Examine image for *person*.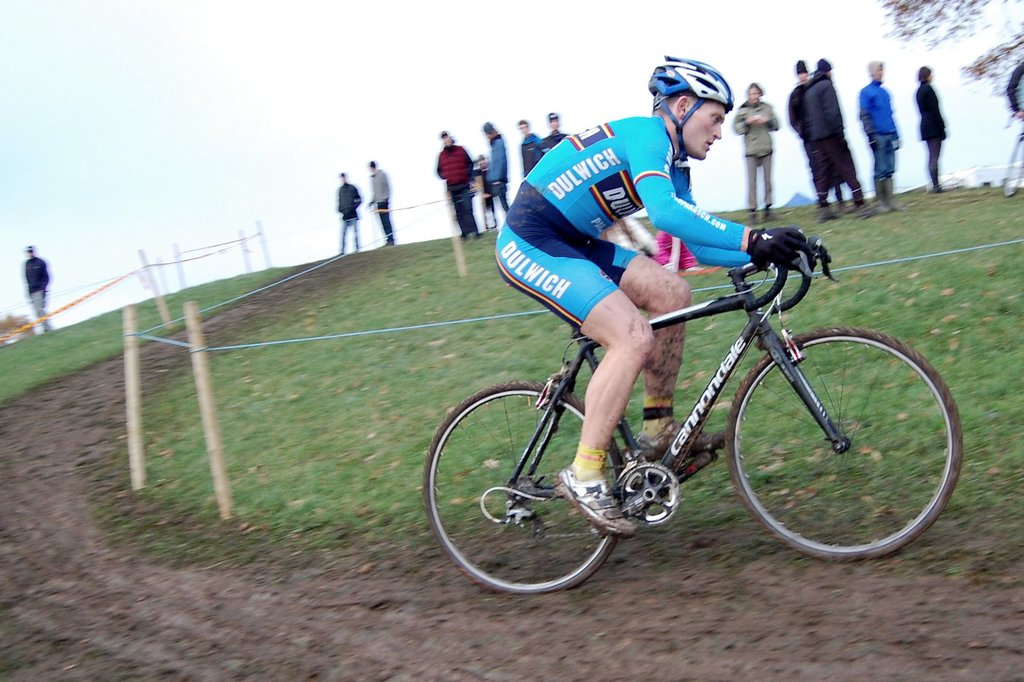
Examination result: [337,173,360,256].
